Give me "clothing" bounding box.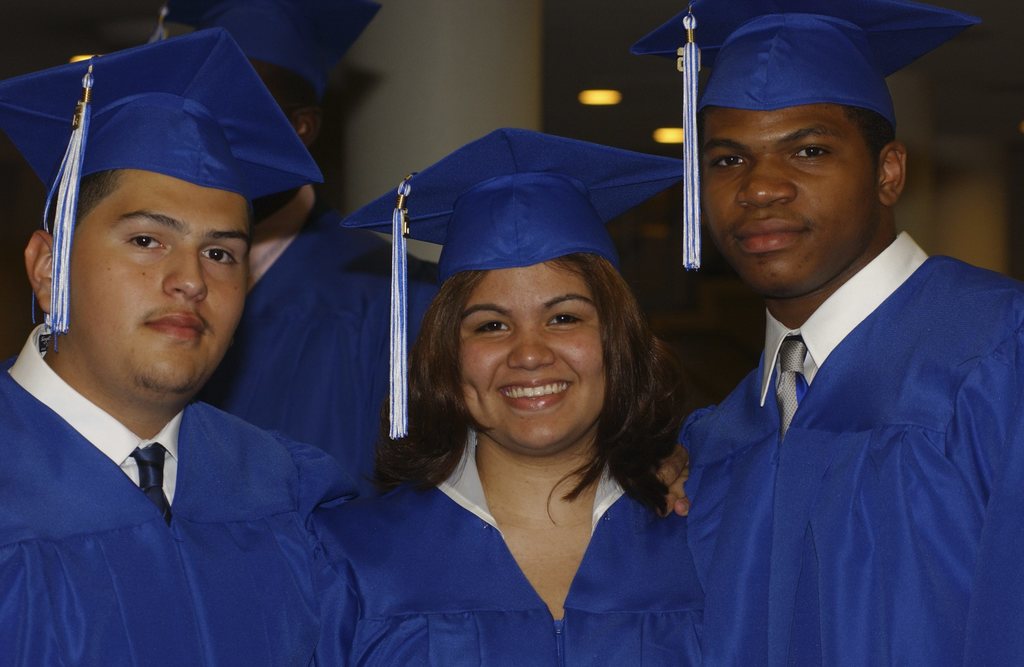
(left=252, top=182, right=431, bottom=488).
